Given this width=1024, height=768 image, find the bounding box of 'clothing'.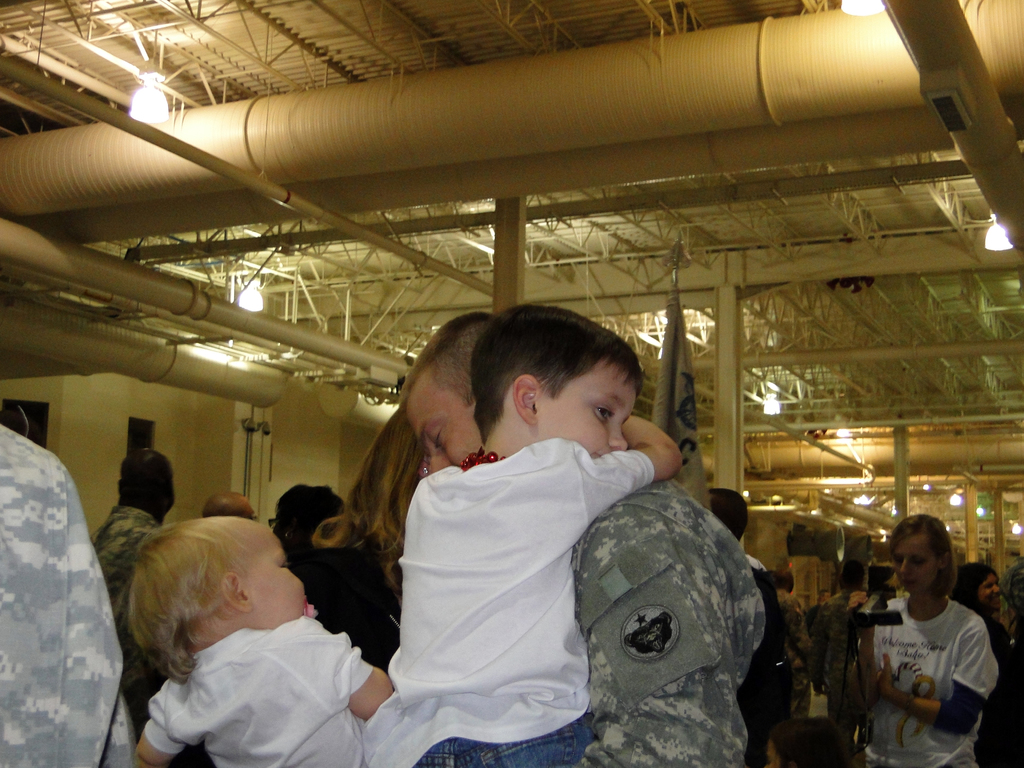
locate(846, 580, 1008, 750).
